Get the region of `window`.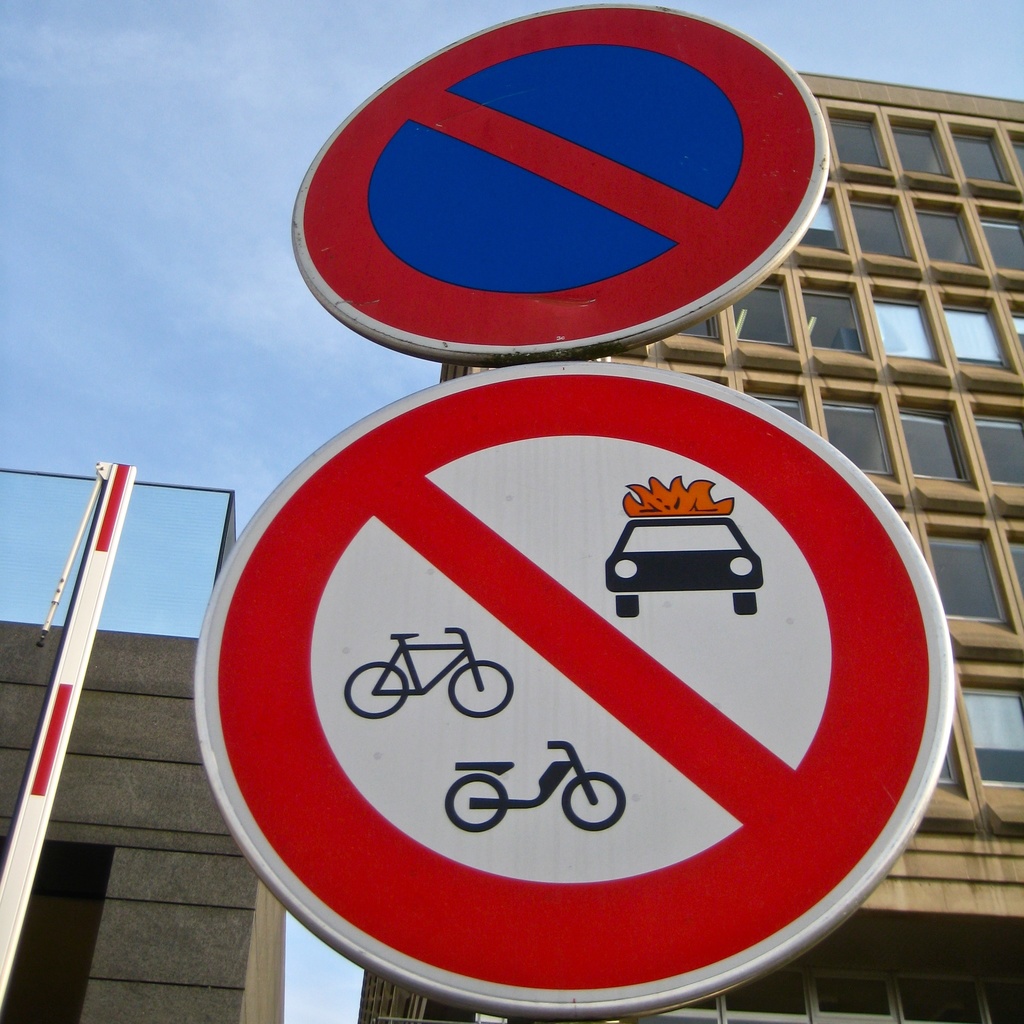
BBox(949, 118, 1016, 185).
